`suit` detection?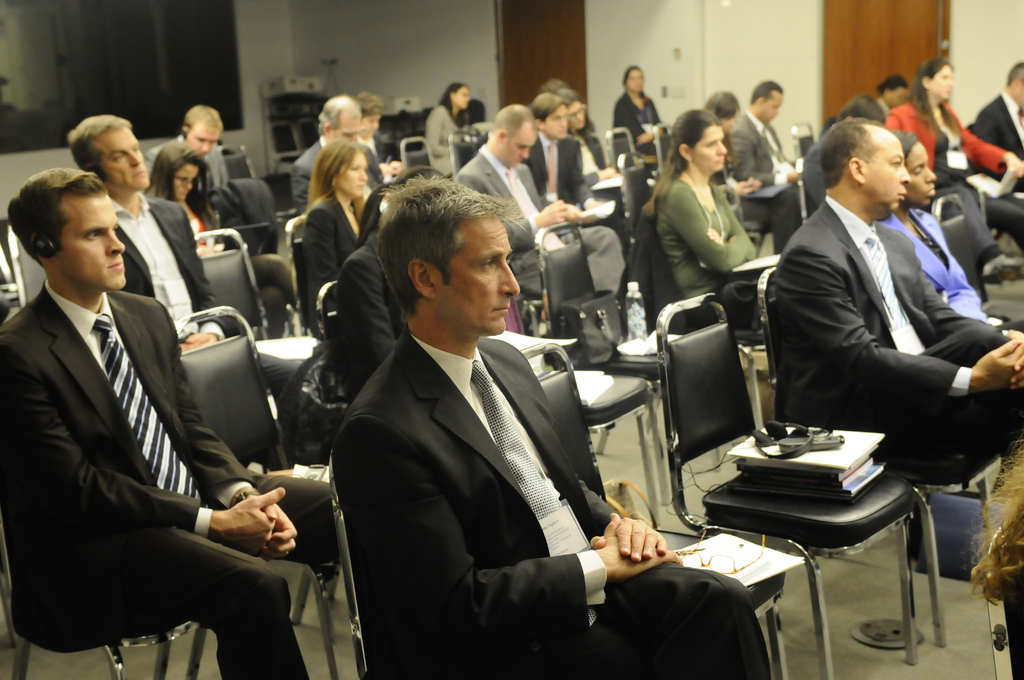
bbox(530, 133, 589, 218)
